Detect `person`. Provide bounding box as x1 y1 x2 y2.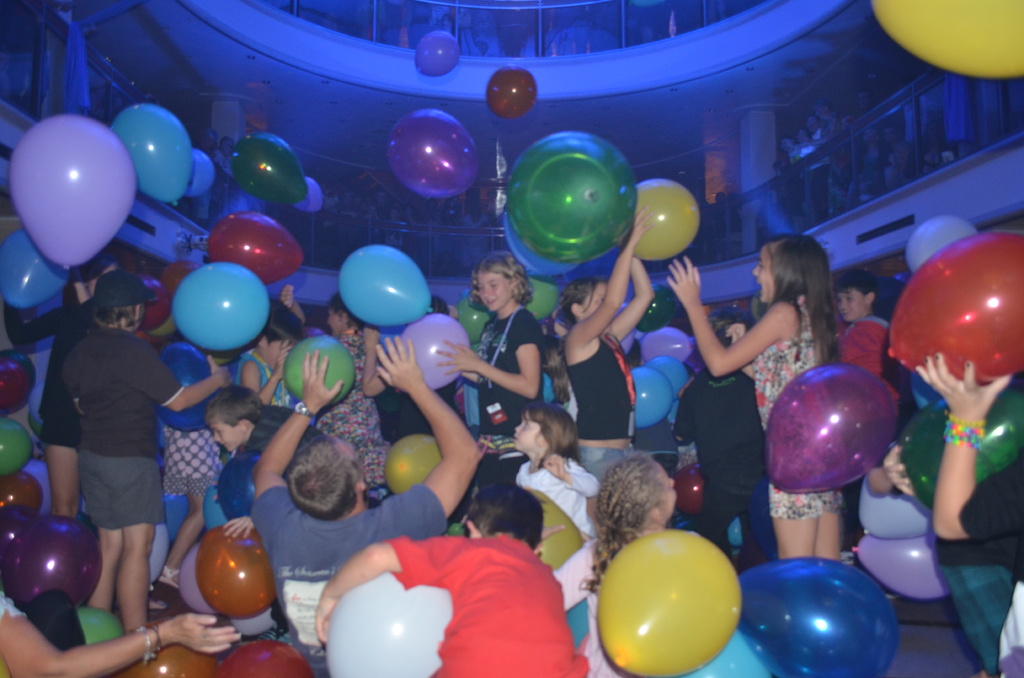
326 295 390 488.
